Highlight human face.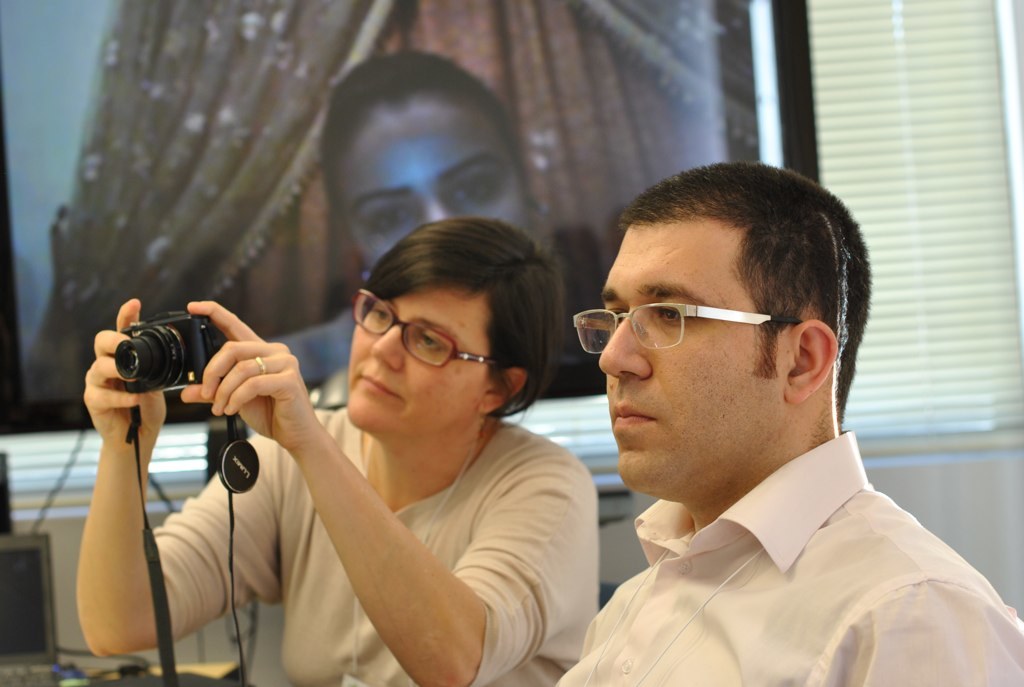
Highlighted region: x1=338, y1=92, x2=532, y2=273.
